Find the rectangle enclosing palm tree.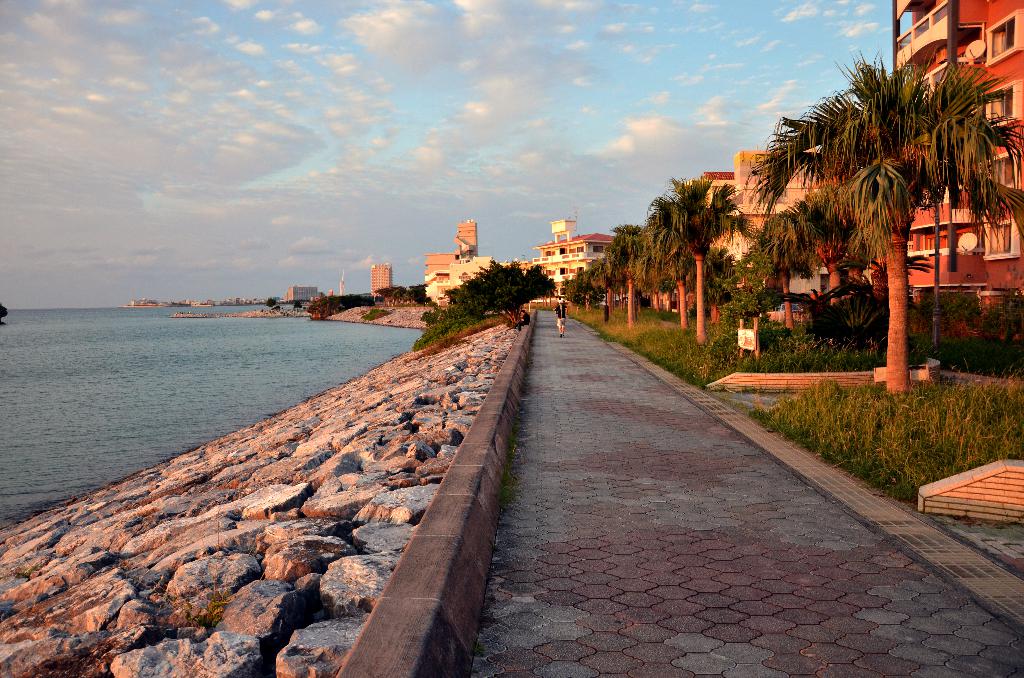
(649,172,737,332).
